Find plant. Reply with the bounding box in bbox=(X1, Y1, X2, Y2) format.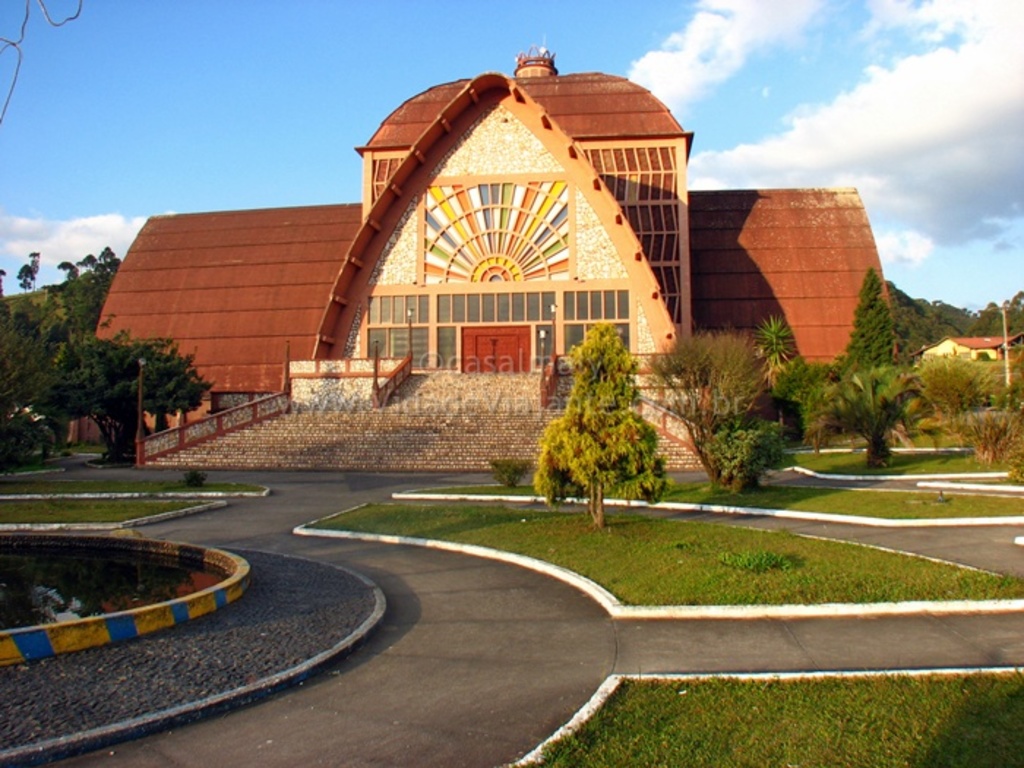
bbox=(818, 358, 935, 462).
